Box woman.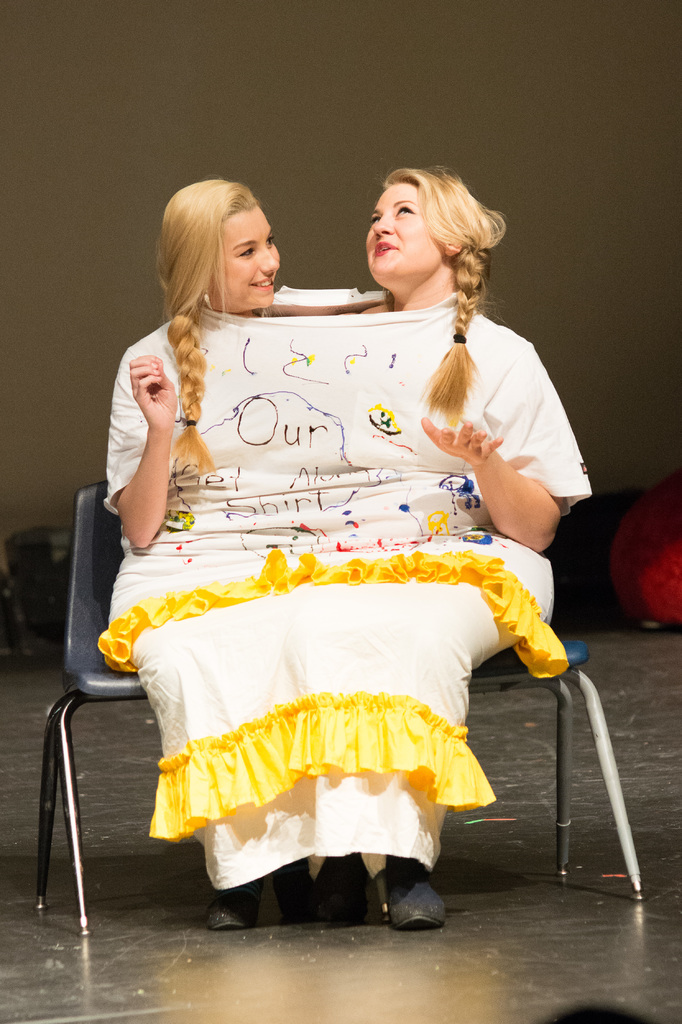
bbox=[315, 161, 587, 938].
